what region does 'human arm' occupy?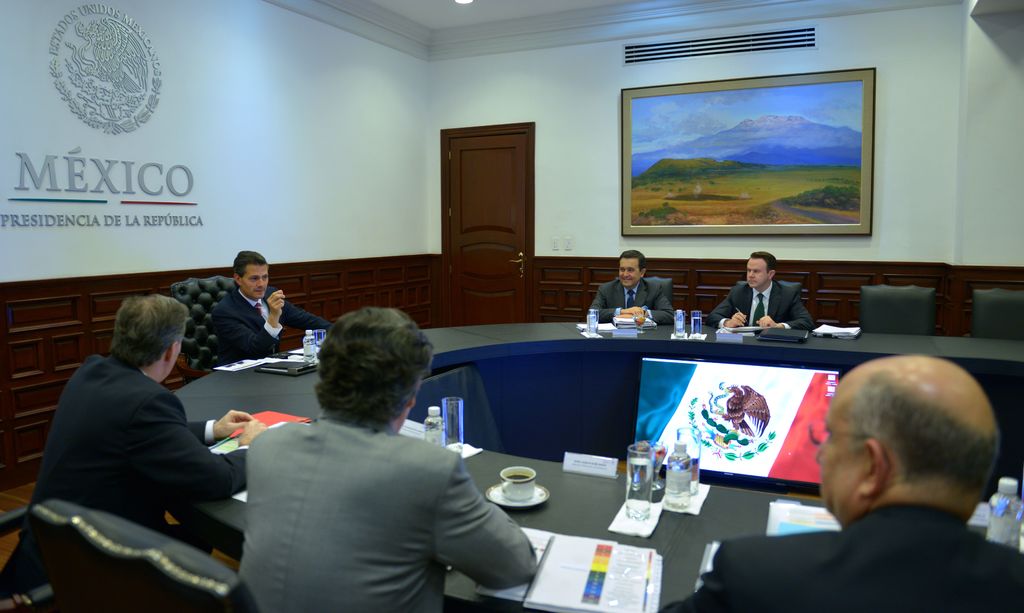
(634,276,685,318).
